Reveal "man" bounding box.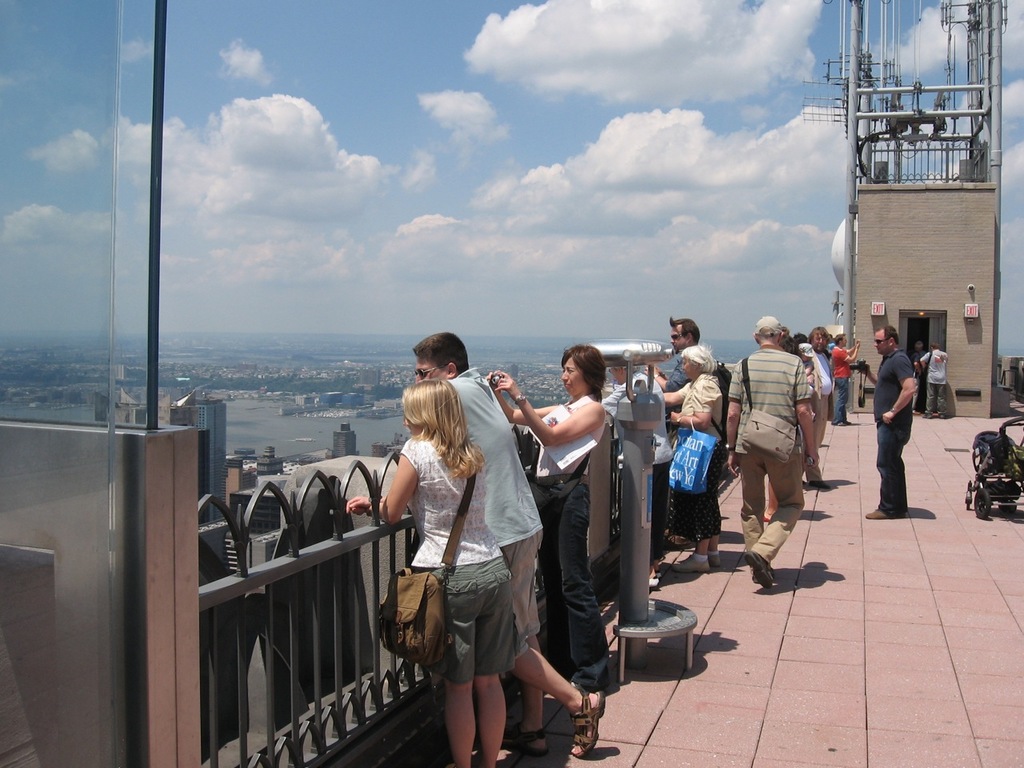
Revealed: 866/325/914/519.
